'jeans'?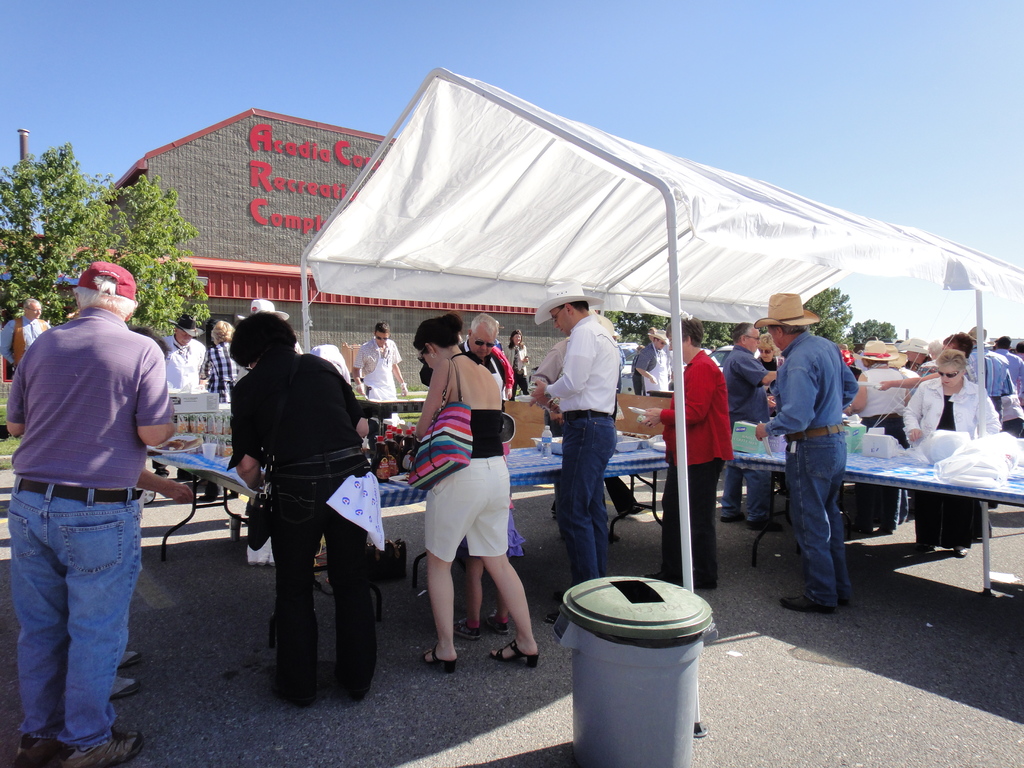
x1=787 y1=430 x2=861 y2=614
